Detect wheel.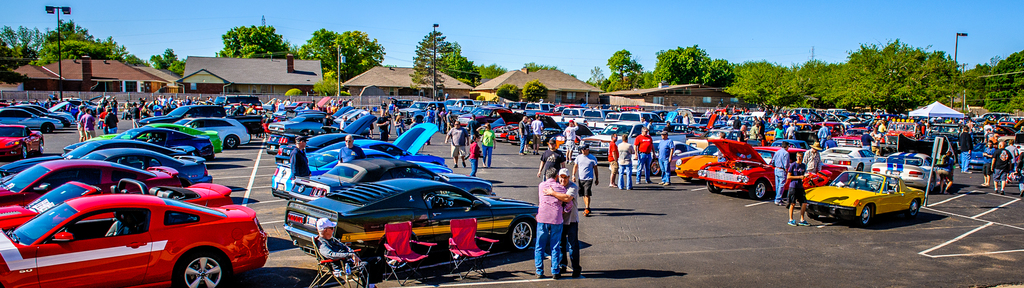
Detected at region(504, 215, 535, 256).
